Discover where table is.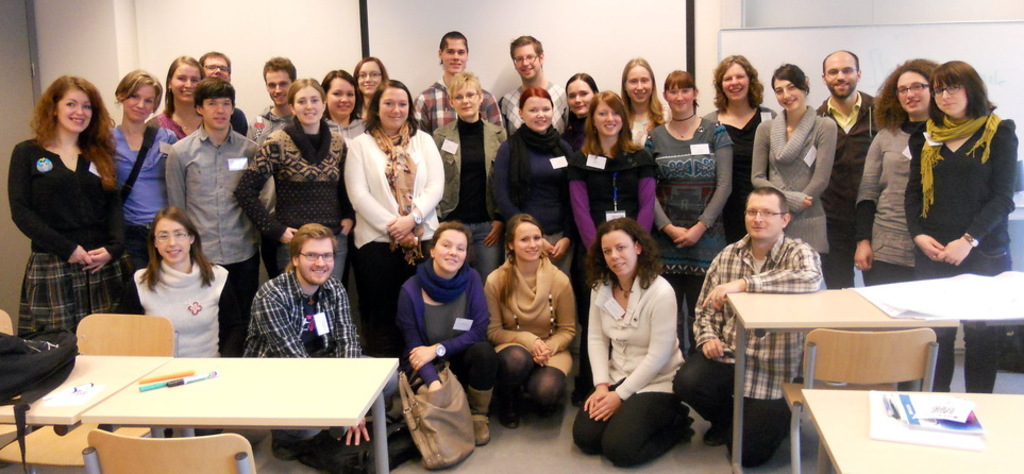
Discovered at Rect(15, 342, 404, 463).
